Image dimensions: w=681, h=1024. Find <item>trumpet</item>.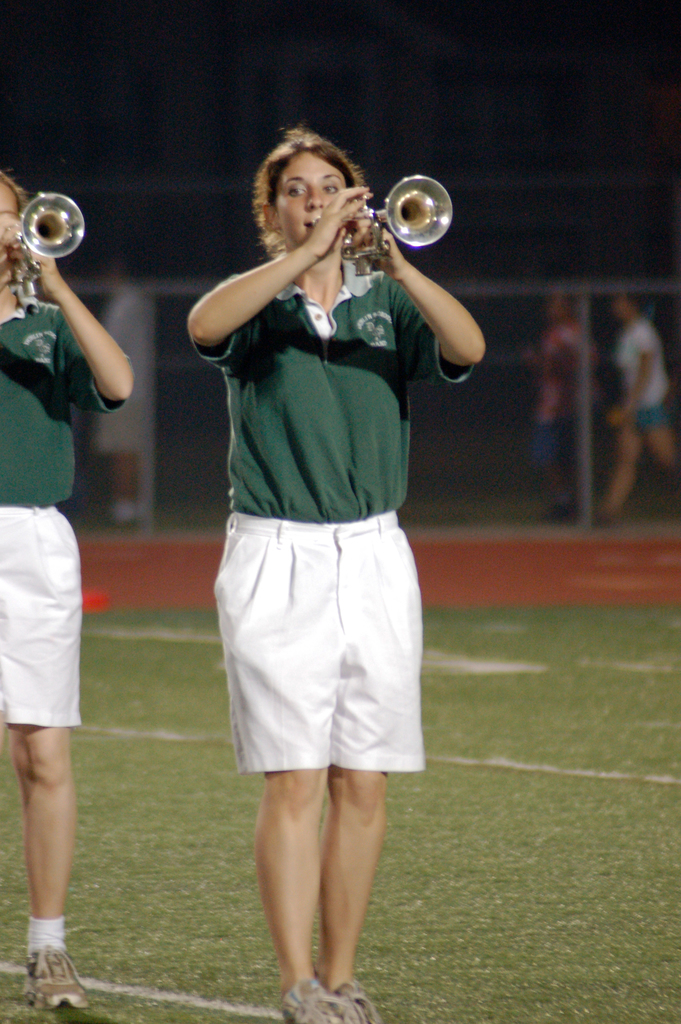
l=298, t=160, r=463, b=260.
